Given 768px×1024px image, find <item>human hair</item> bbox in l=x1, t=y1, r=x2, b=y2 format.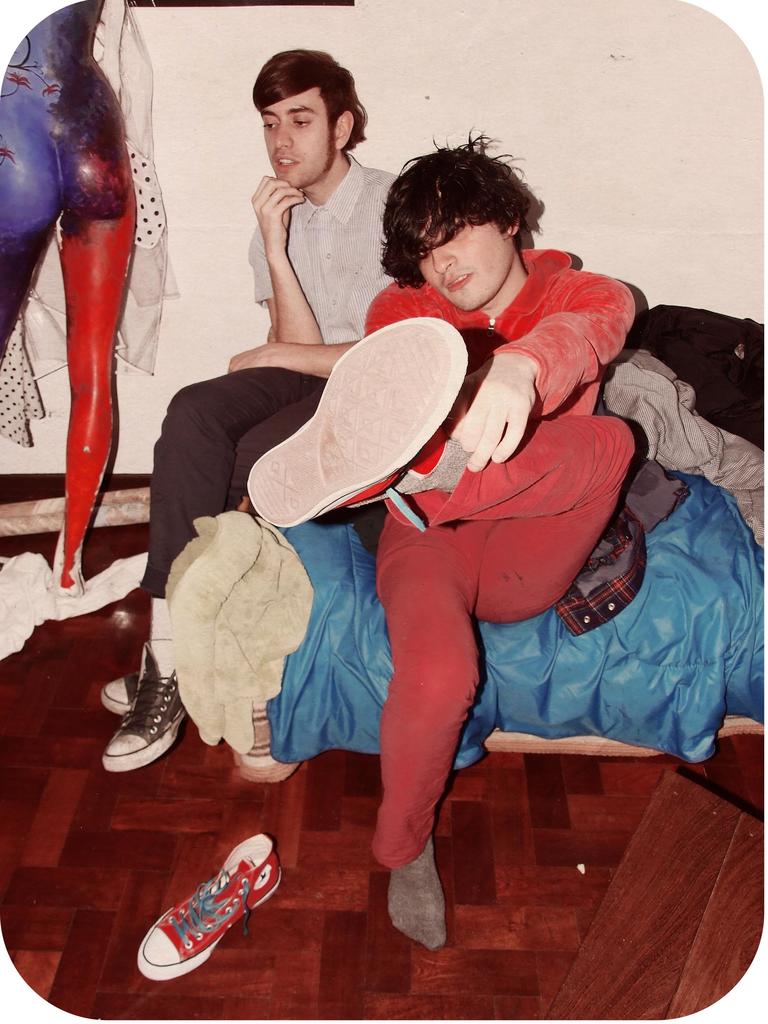
l=379, t=131, r=540, b=288.
